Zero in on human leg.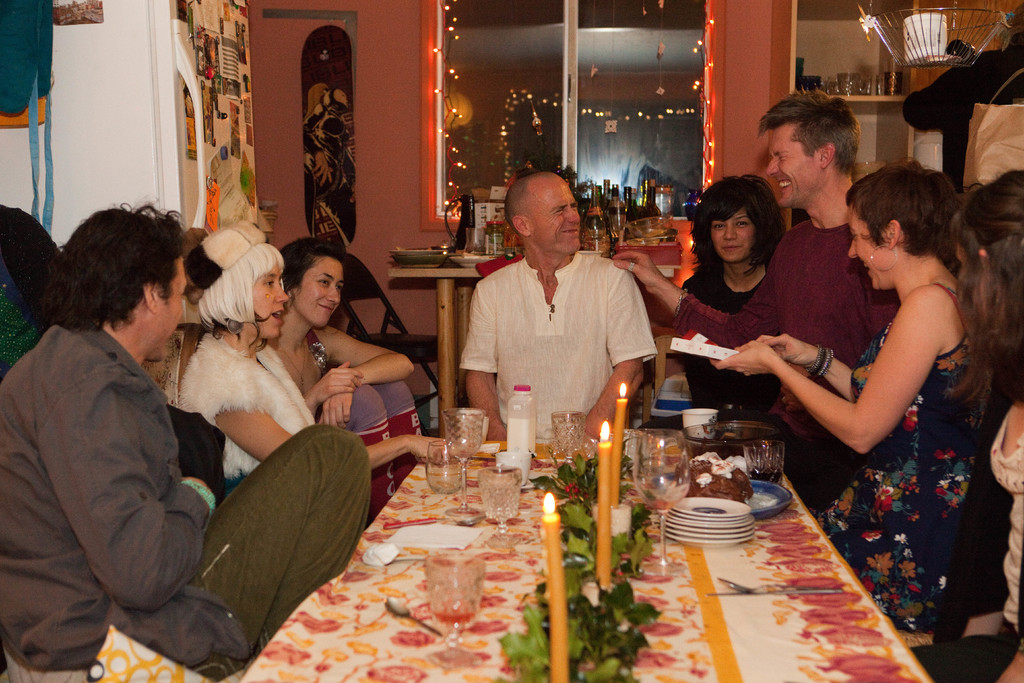
Zeroed in: box(166, 422, 371, 676).
